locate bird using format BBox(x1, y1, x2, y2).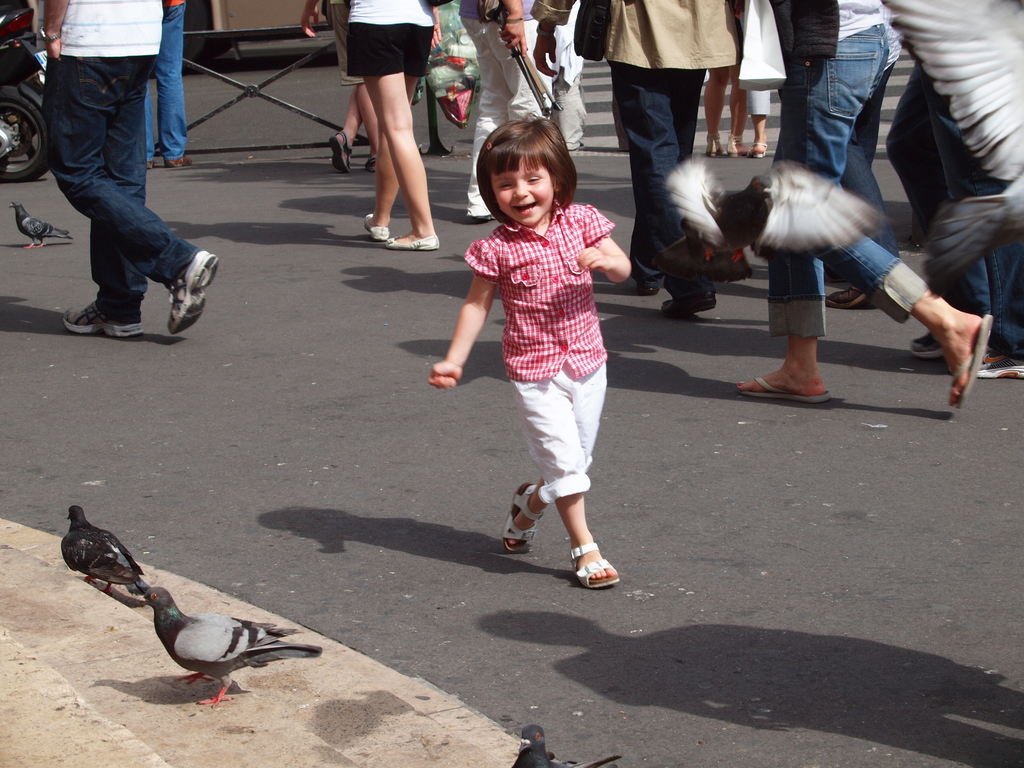
BBox(671, 157, 893, 266).
